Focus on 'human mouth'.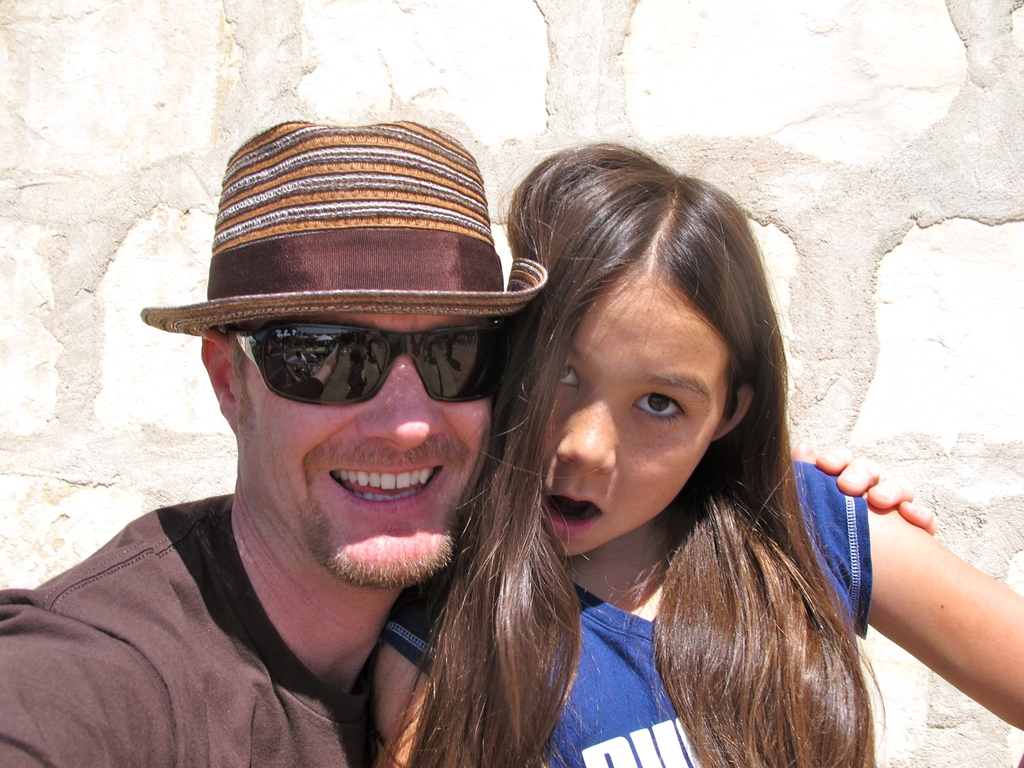
Focused at (left=326, top=458, right=448, bottom=518).
